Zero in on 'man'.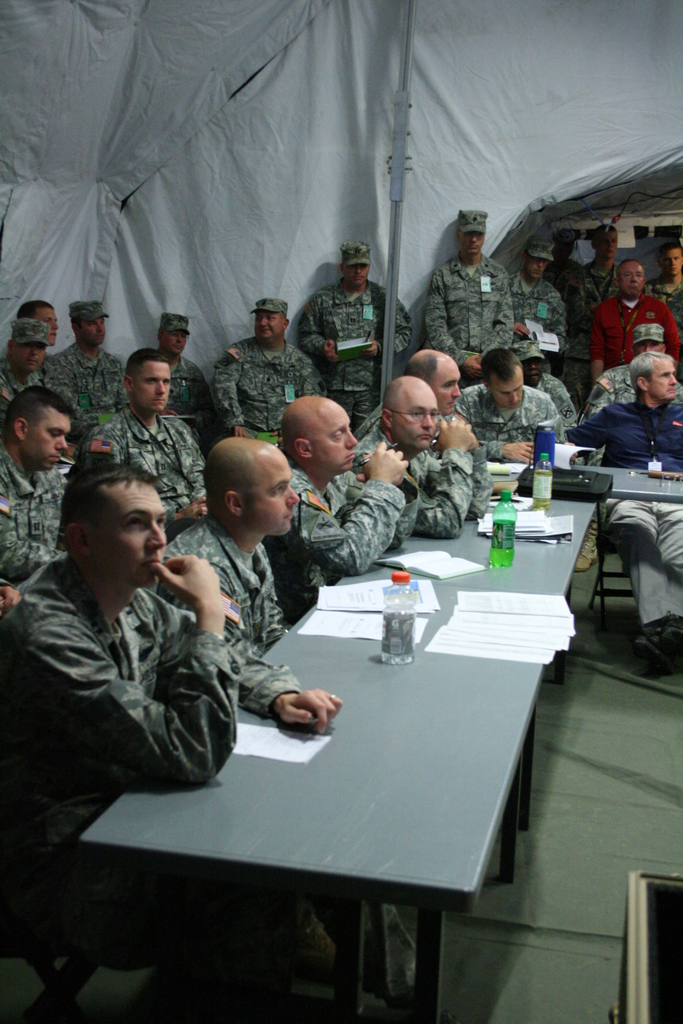
Zeroed in: box=[646, 239, 682, 384].
